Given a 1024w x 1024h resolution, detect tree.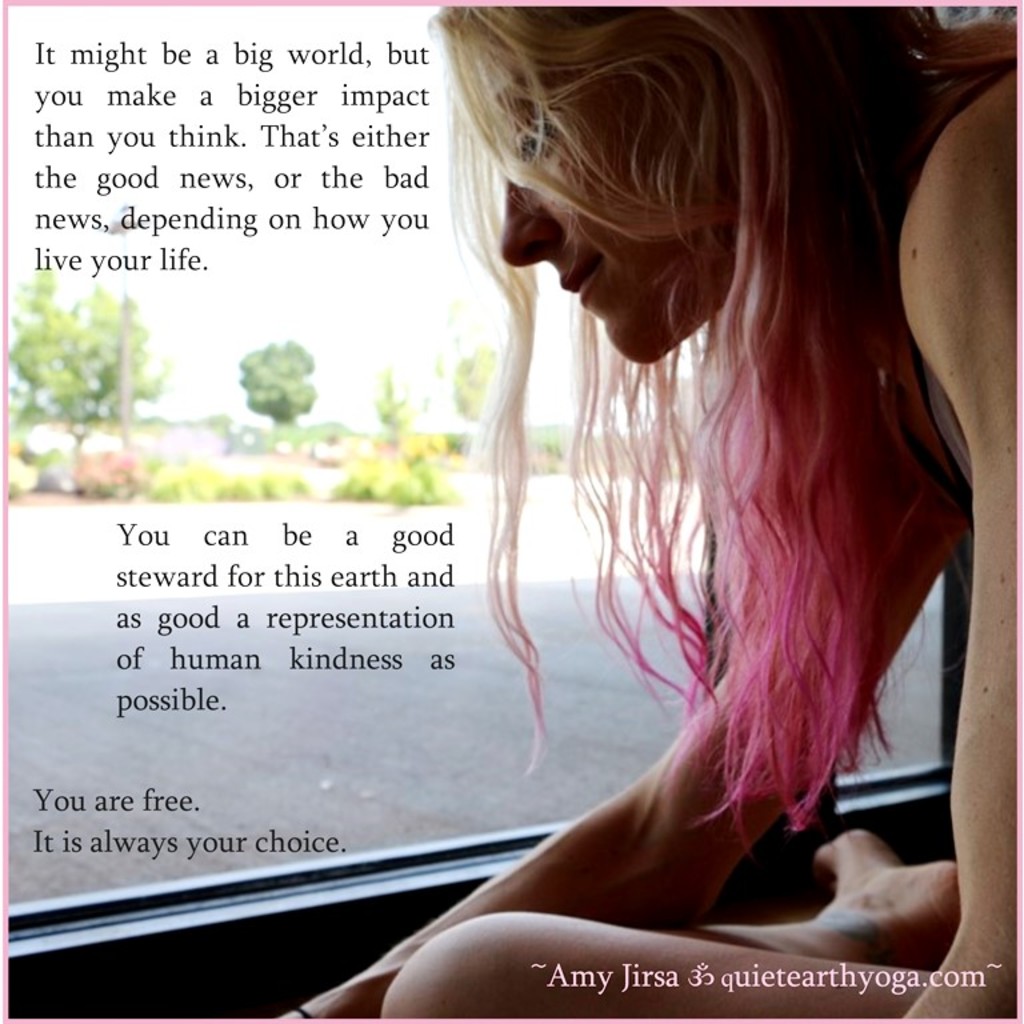
(435,284,505,429).
